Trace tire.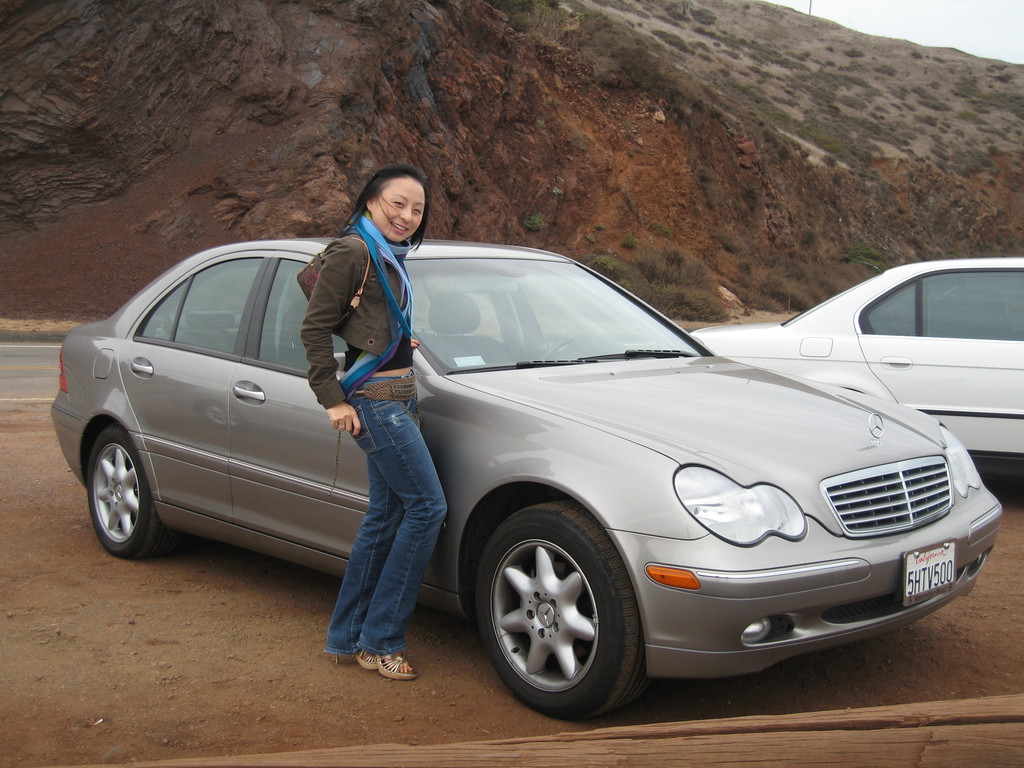
Traced to 88,424,164,558.
